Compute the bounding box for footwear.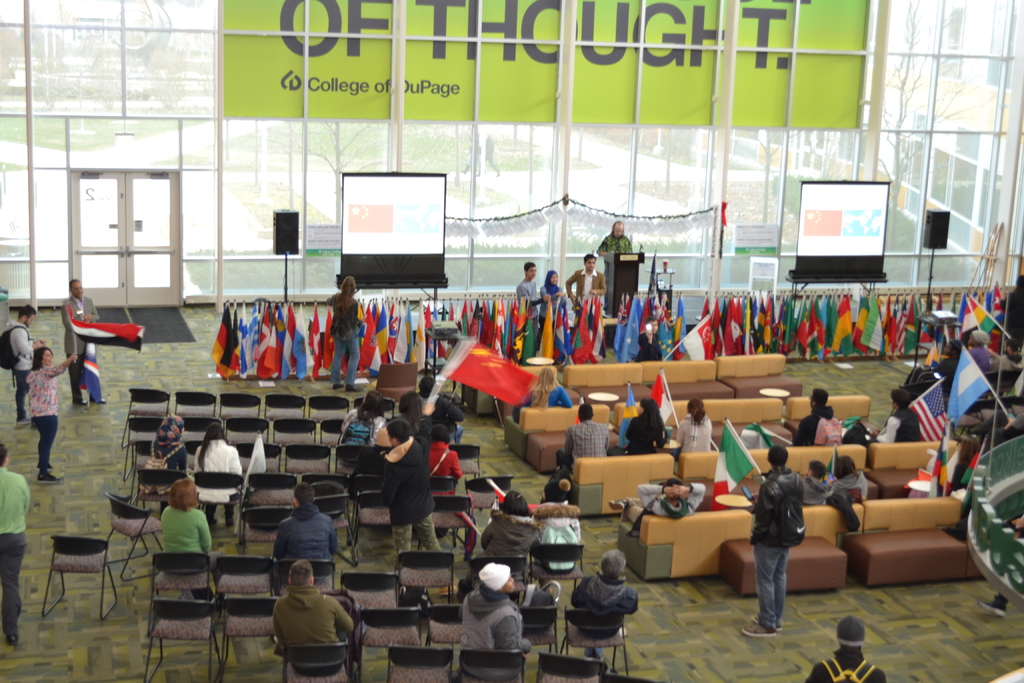
bbox=(7, 632, 18, 644).
